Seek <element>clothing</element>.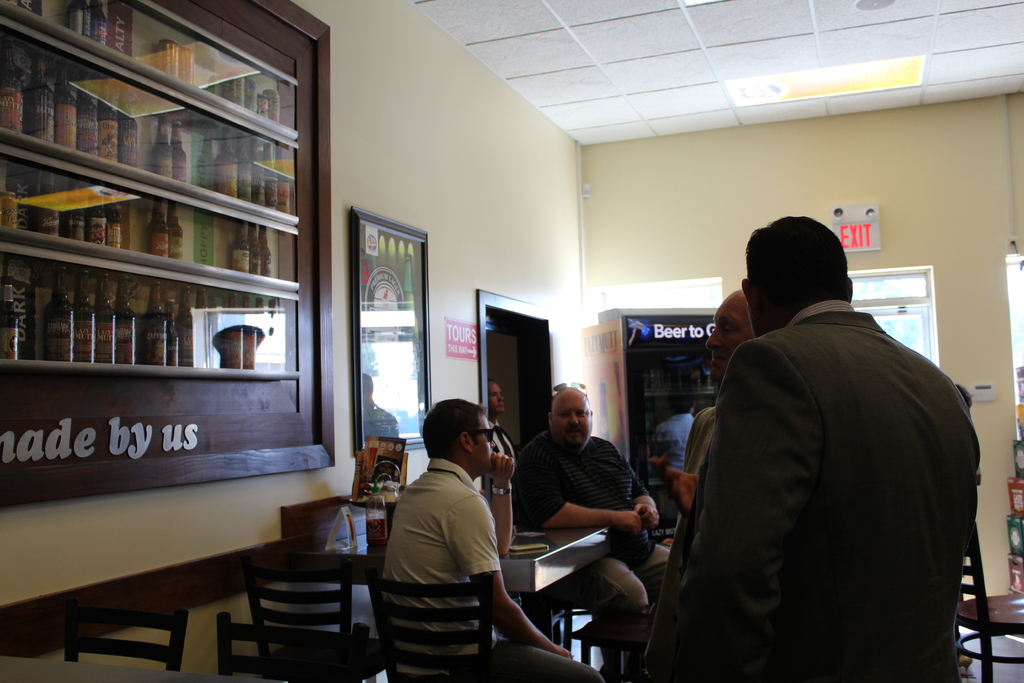
677:396:722:493.
